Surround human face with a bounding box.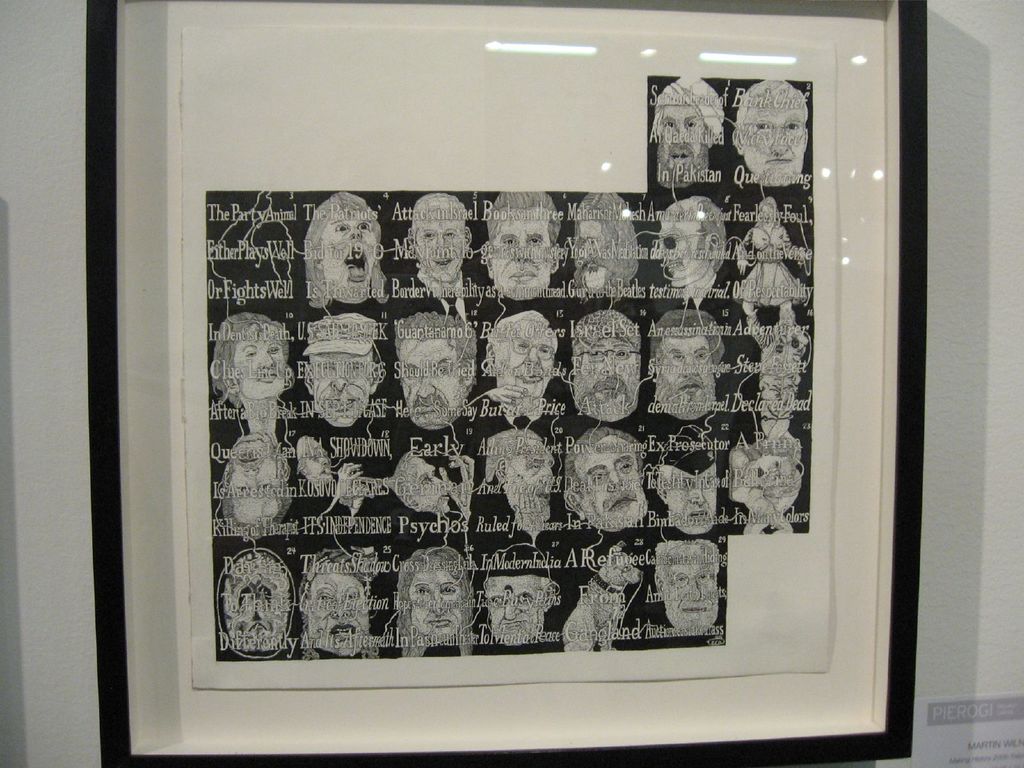
l=227, t=442, r=278, b=525.
